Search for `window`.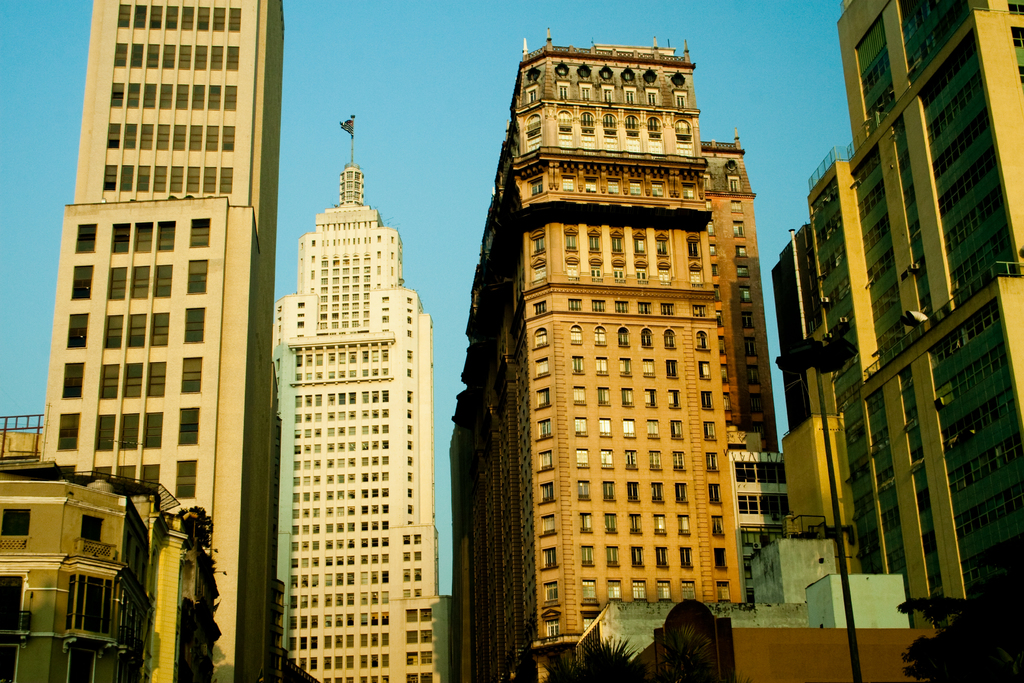
Found at {"left": 570, "top": 325, "right": 582, "bottom": 346}.
